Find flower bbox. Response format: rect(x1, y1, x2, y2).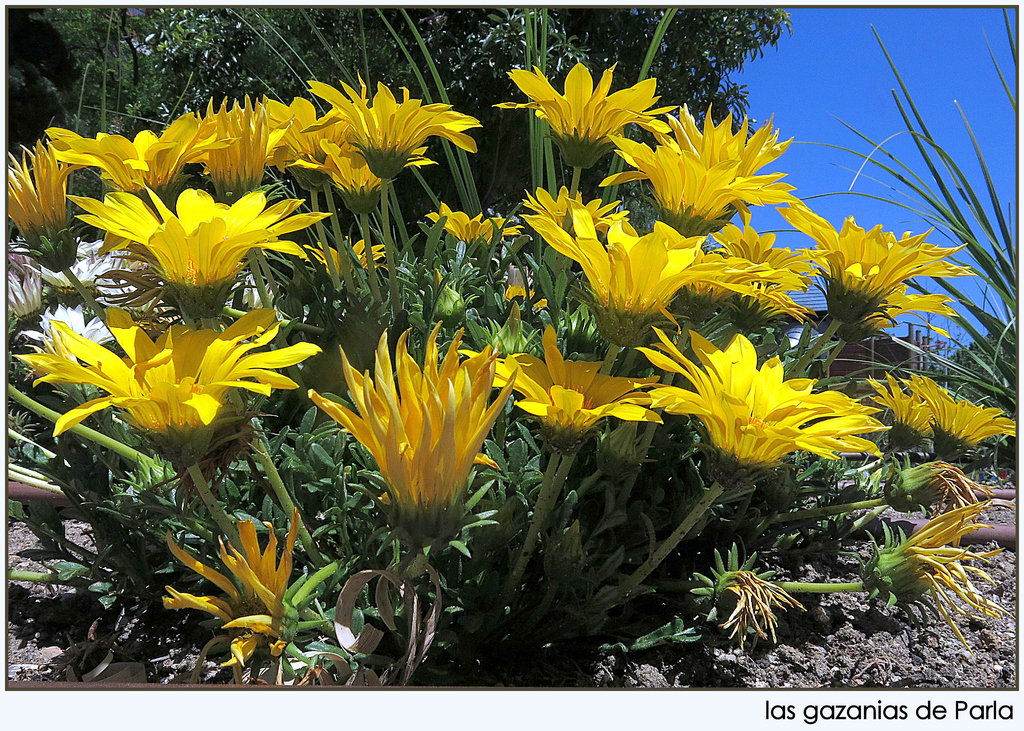
rect(62, 186, 337, 318).
